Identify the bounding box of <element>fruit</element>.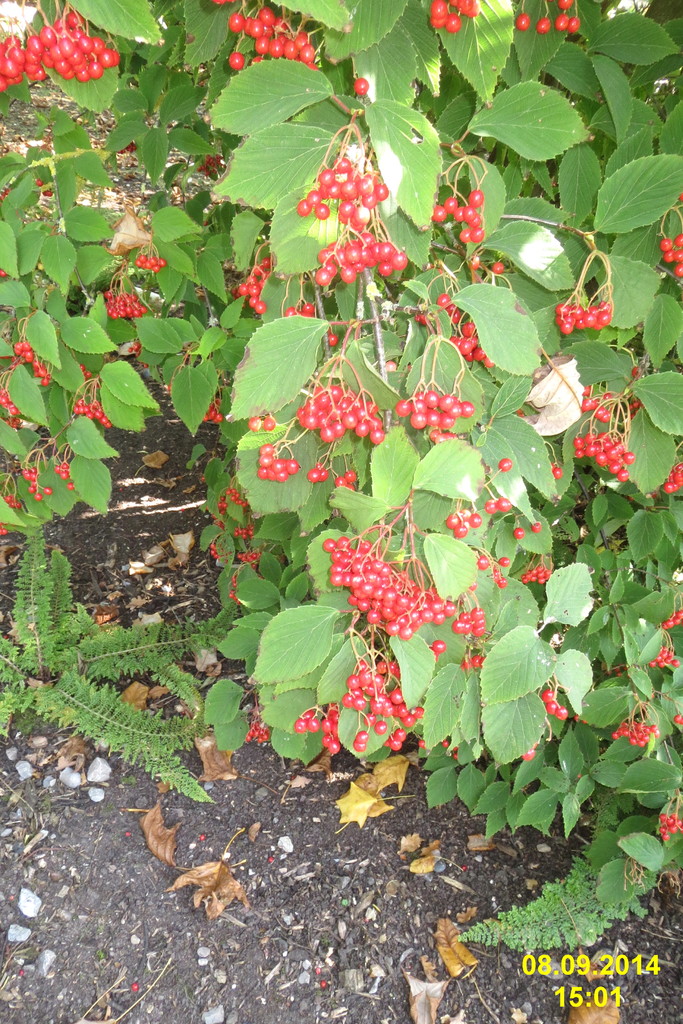
x1=513, y1=525, x2=527, y2=541.
